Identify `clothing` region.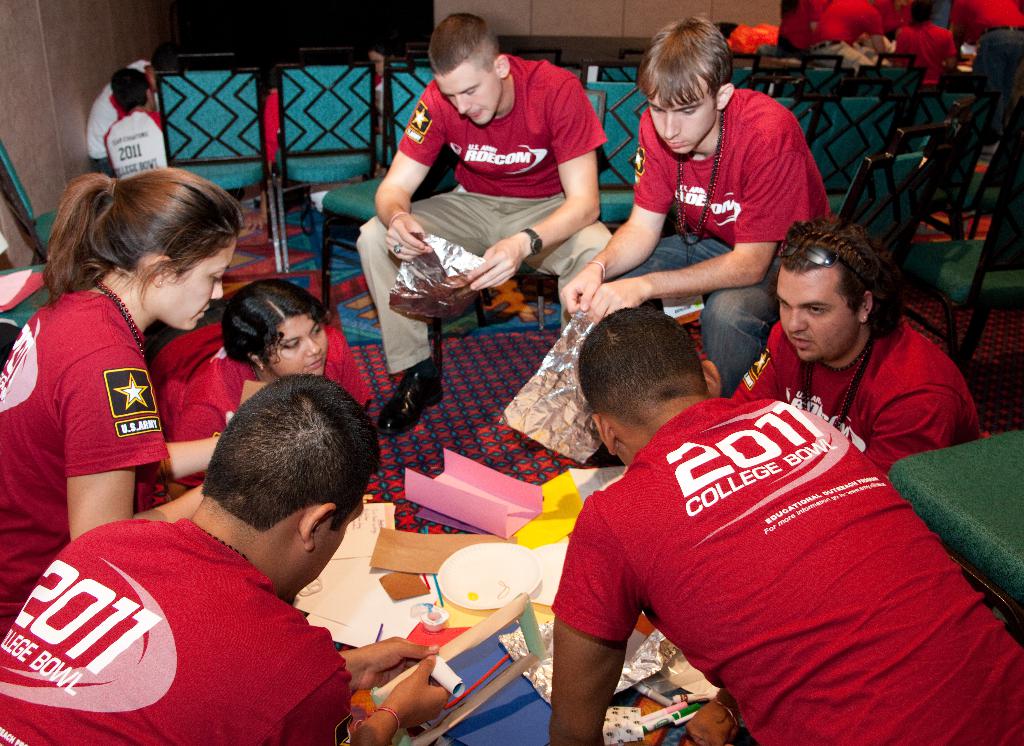
Region: crop(558, 85, 830, 396).
